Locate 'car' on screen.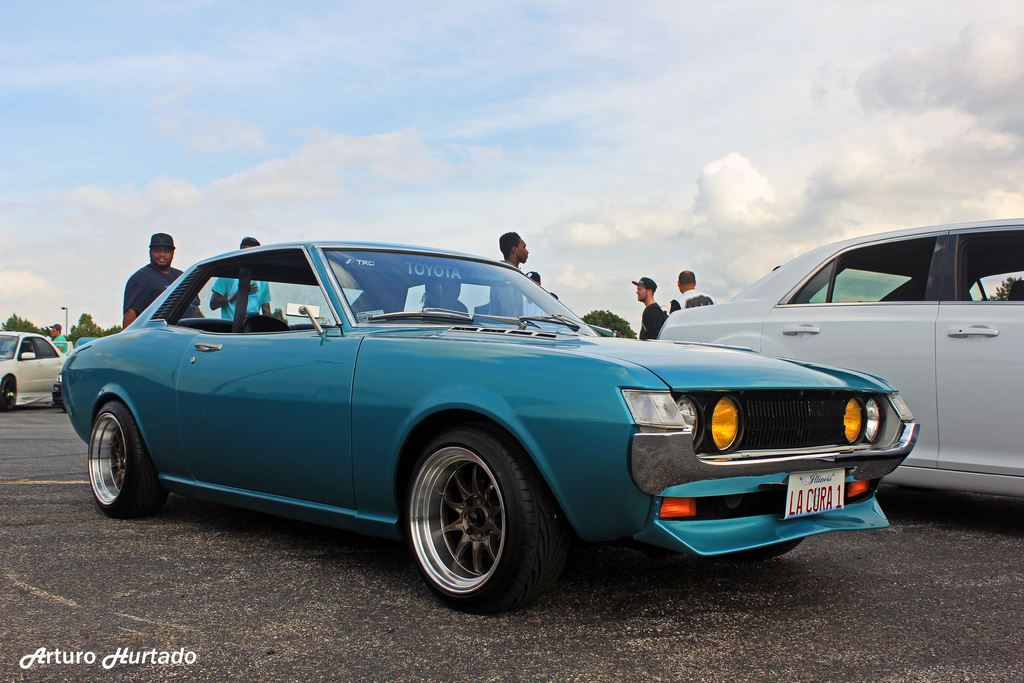
On screen at (left=0, top=325, right=66, bottom=414).
